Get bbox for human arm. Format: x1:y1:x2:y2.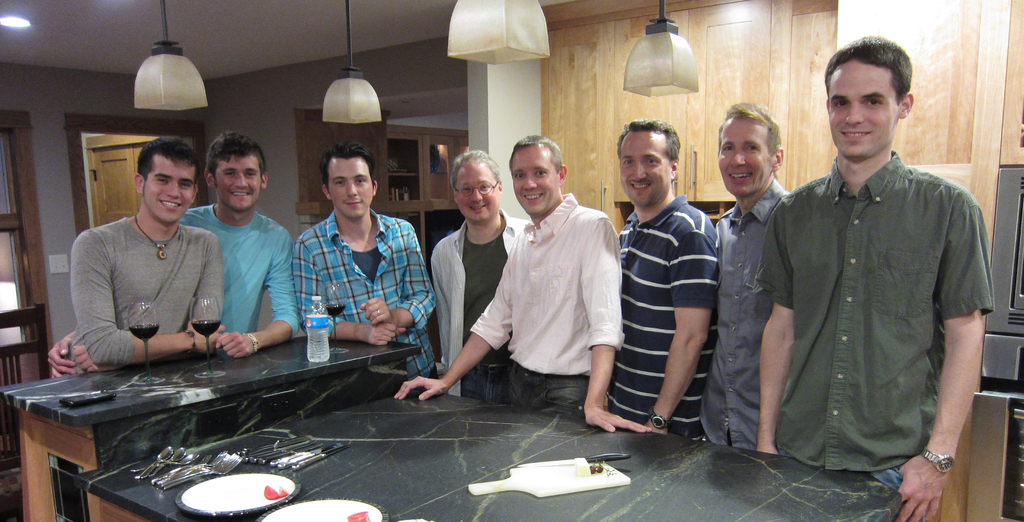
214:226:300:359.
